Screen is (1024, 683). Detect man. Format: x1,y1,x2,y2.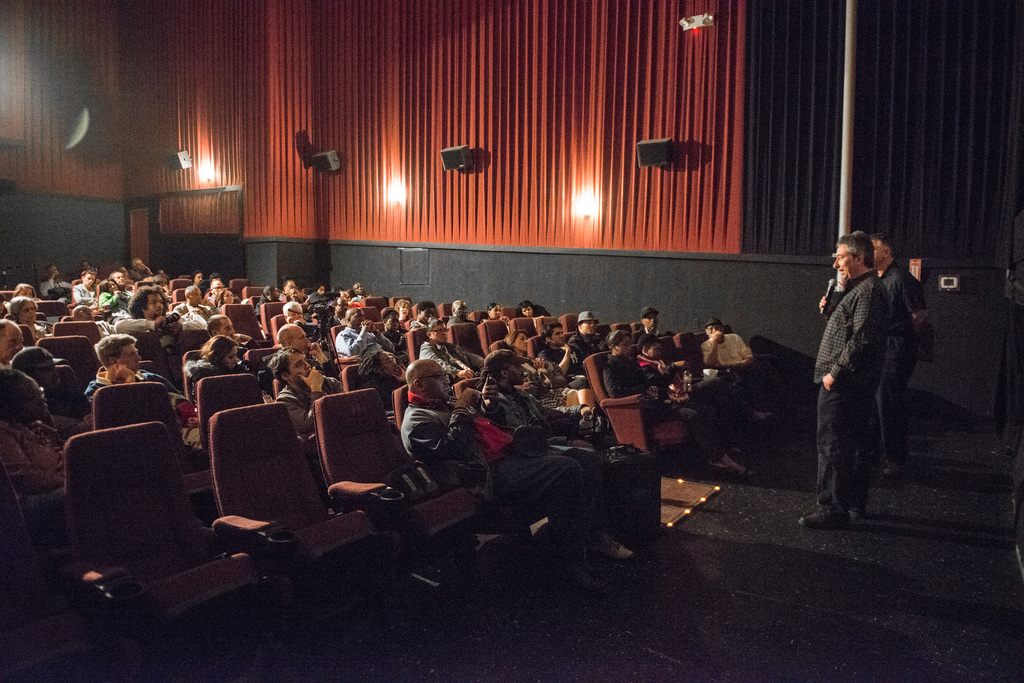
197,314,263,372.
